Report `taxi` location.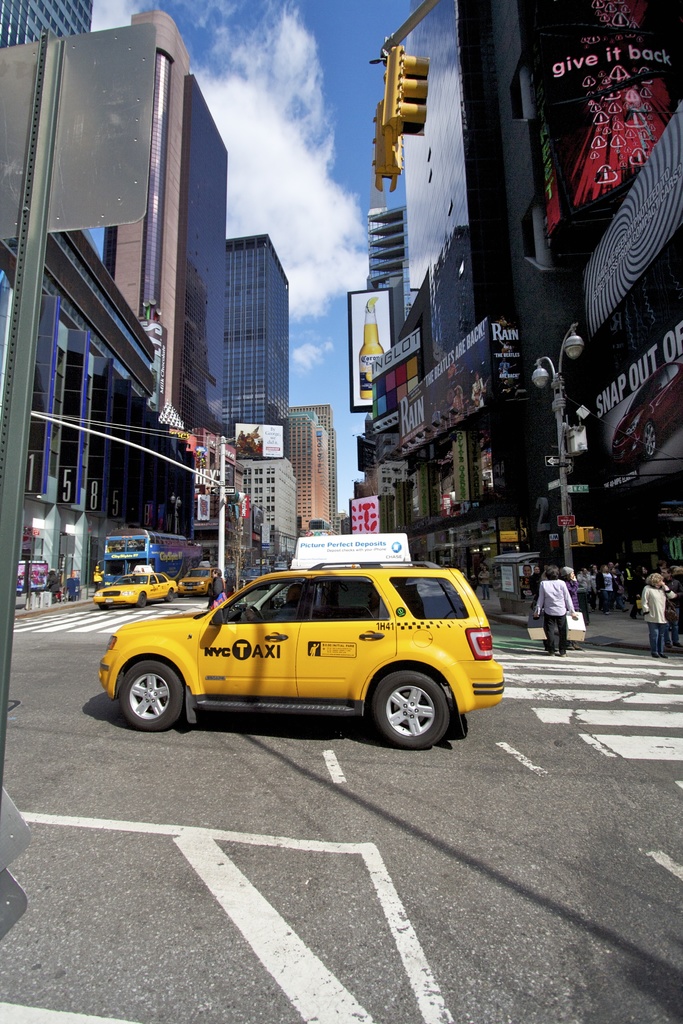
Report: 172, 557, 222, 595.
